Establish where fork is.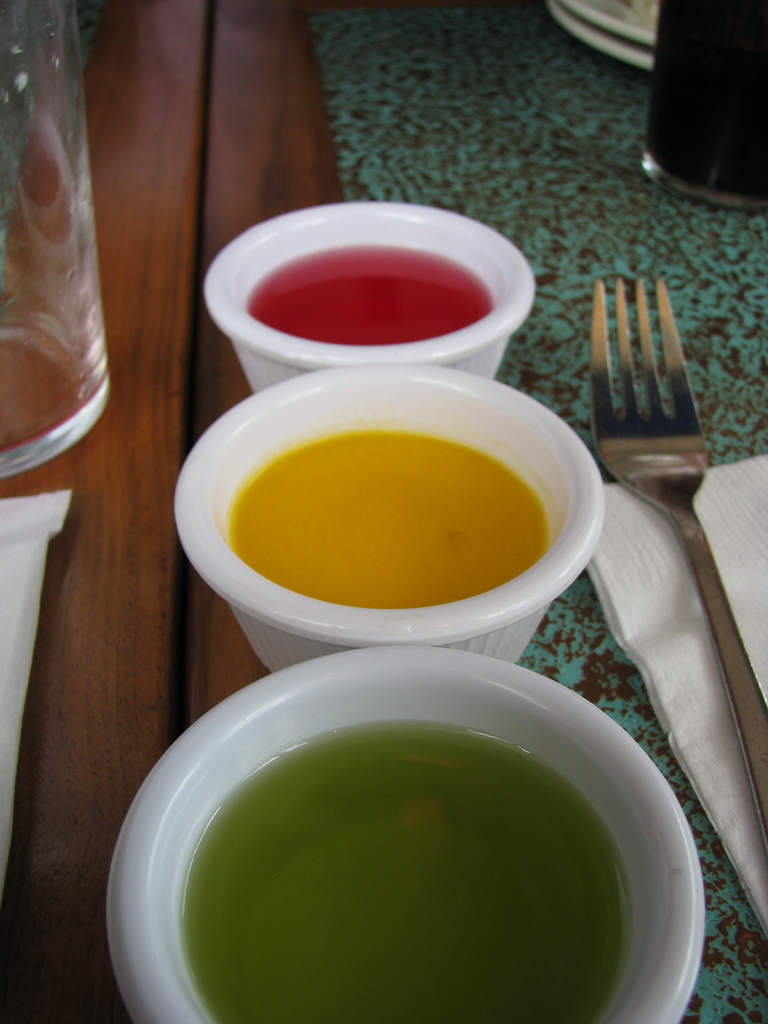
Established at pyautogui.locateOnScreen(592, 276, 767, 868).
